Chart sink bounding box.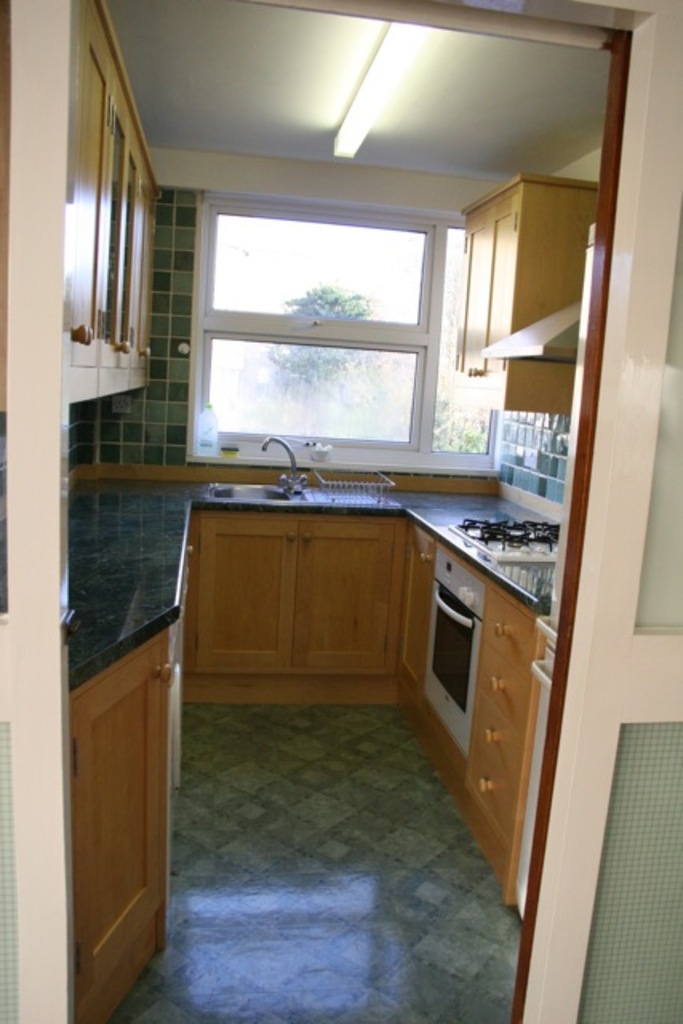
Charted: [x1=205, y1=435, x2=310, y2=504].
